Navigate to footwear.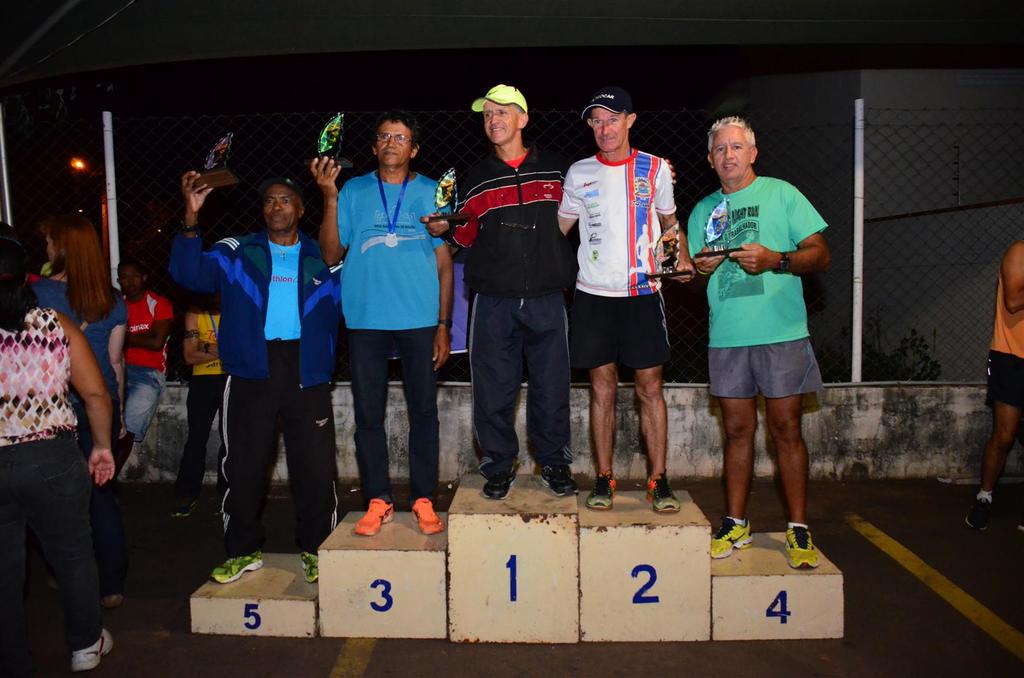
Navigation target: [70, 630, 116, 672].
